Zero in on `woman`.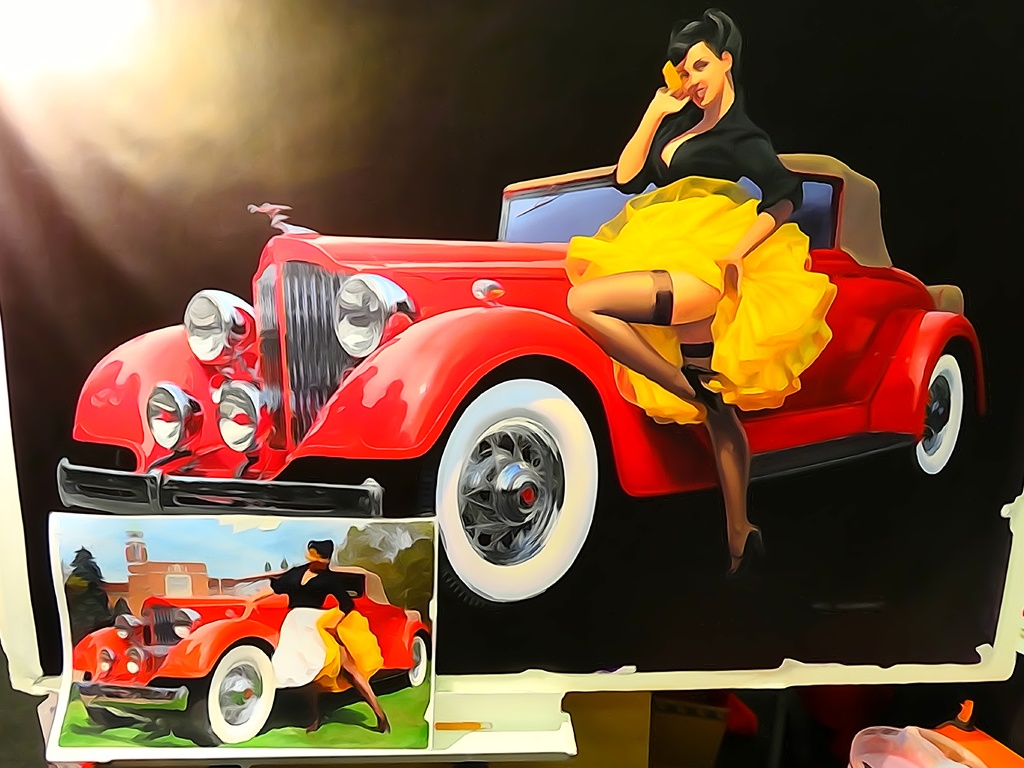
Zeroed in: Rect(567, 9, 834, 586).
